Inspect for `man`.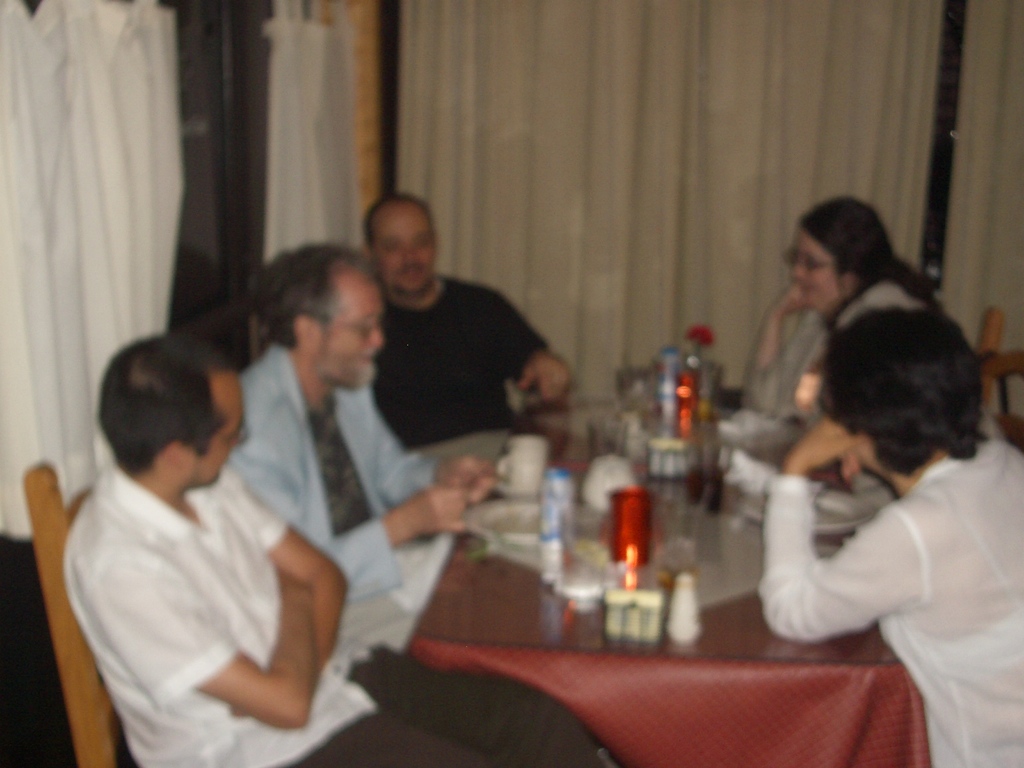
Inspection: x1=228, y1=242, x2=493, y2=600.
